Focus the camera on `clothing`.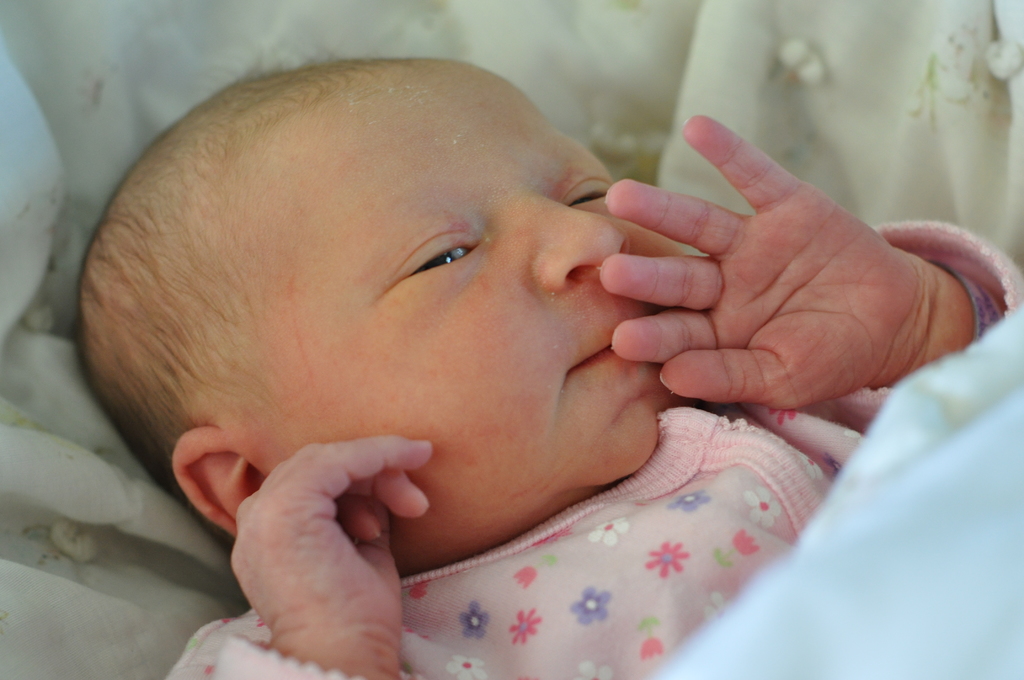
Focus region: [x1=164, y1=293, x2=1023, y2=679].
